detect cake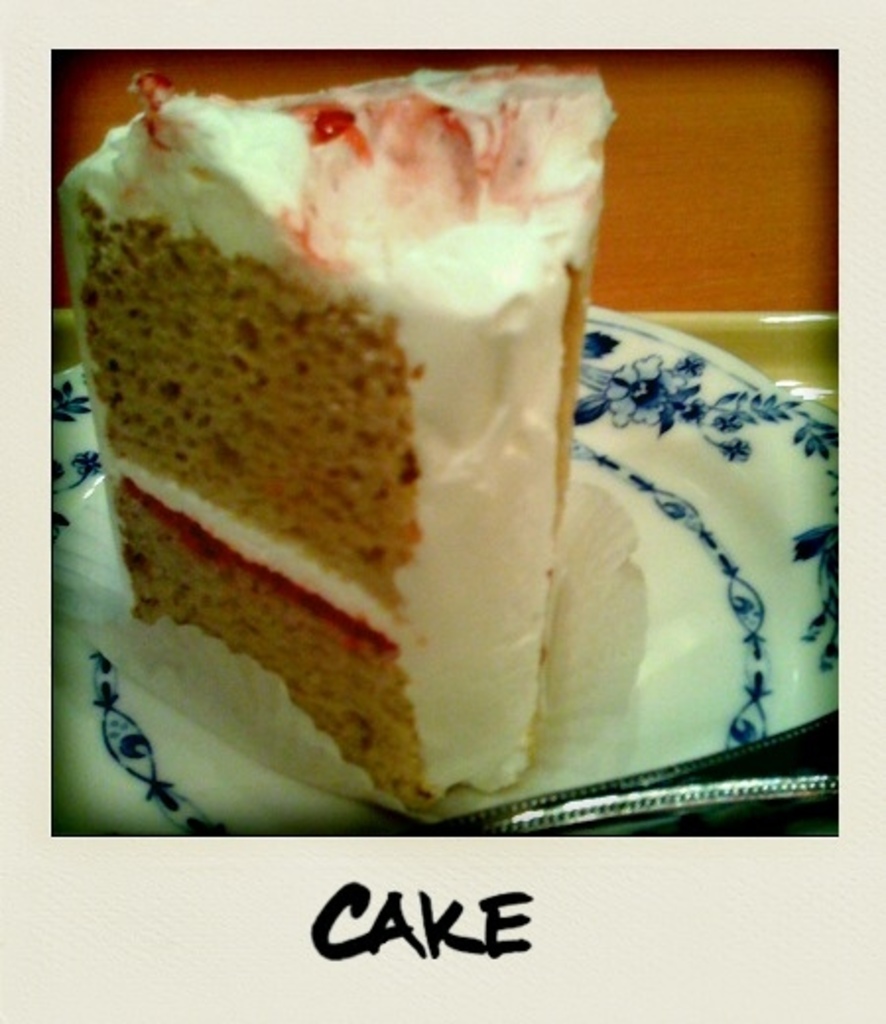
[x1=61, y1=55, x2=618, y2=813]
